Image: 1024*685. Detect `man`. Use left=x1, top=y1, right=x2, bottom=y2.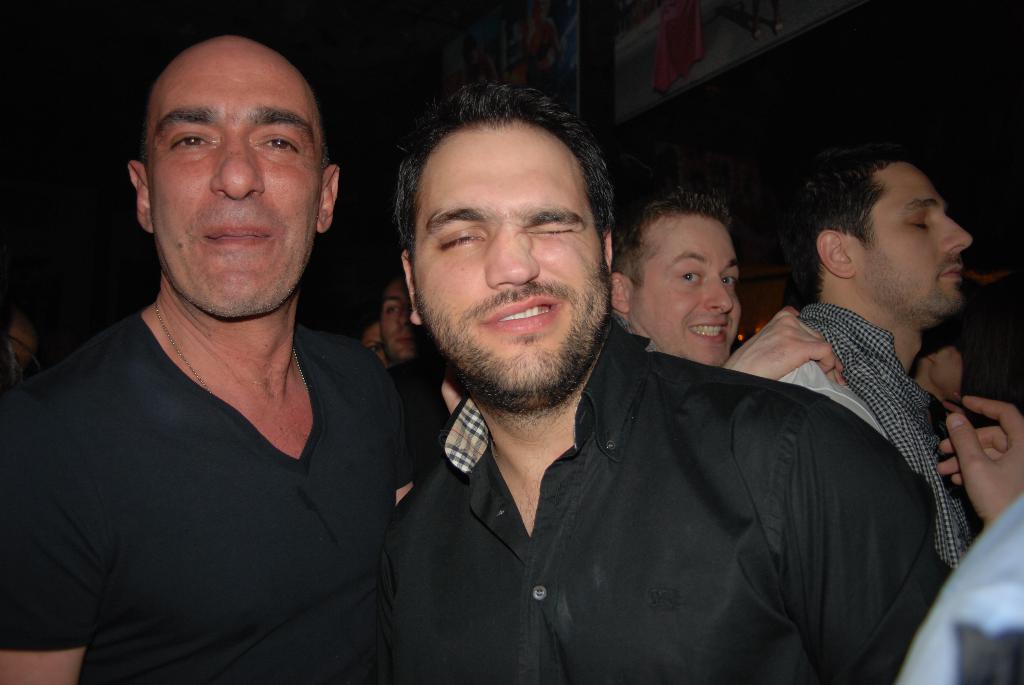
left=372, top=265, right=440, bottom=365.
